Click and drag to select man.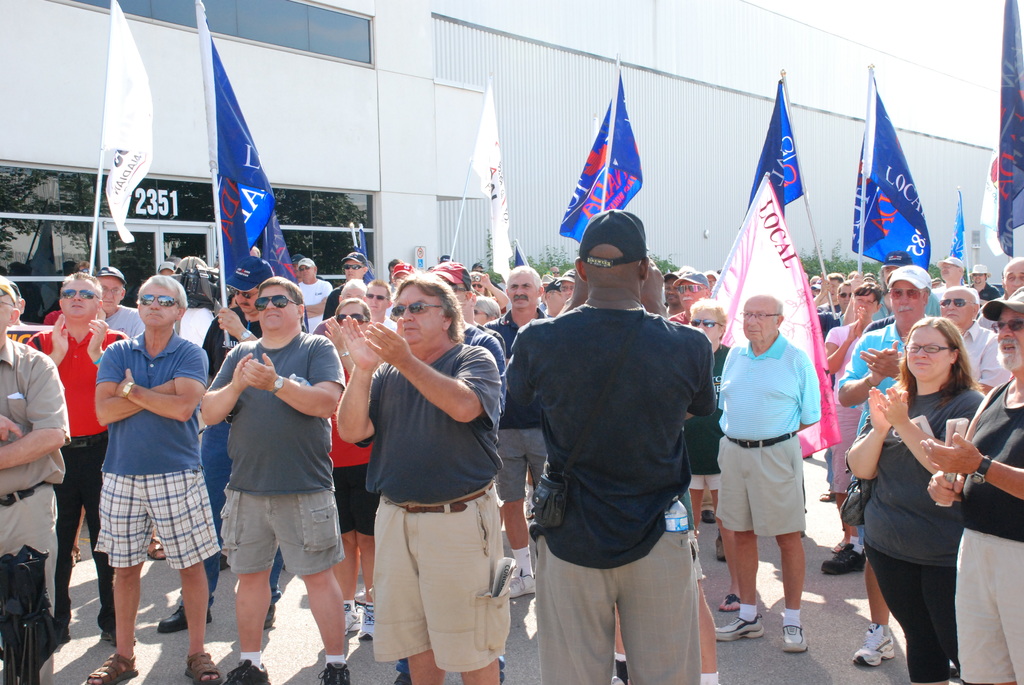
Selection: pyautogui.locateOnScreen(495, 159, 724, 684).
